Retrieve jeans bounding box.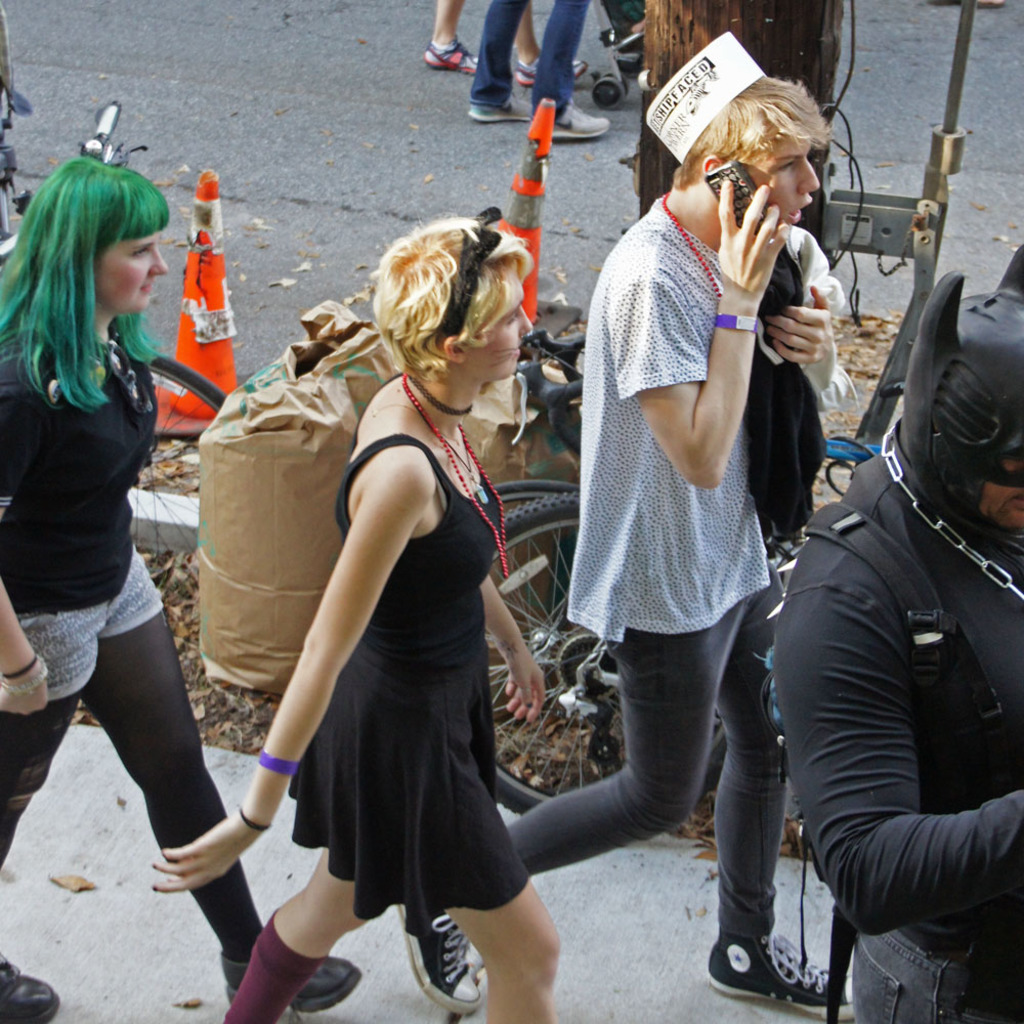
Bounding box: select_region(462, 0, 589, 114).
